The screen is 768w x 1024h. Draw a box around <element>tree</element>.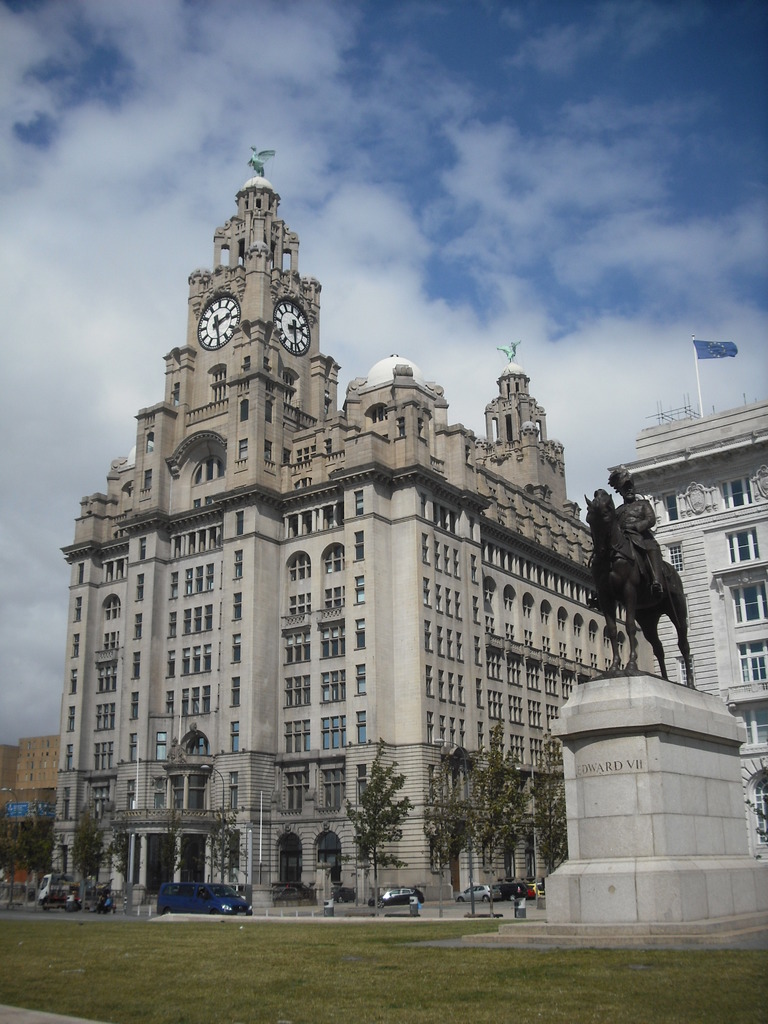
(left=424, top=748, right=477, bottom=919).
